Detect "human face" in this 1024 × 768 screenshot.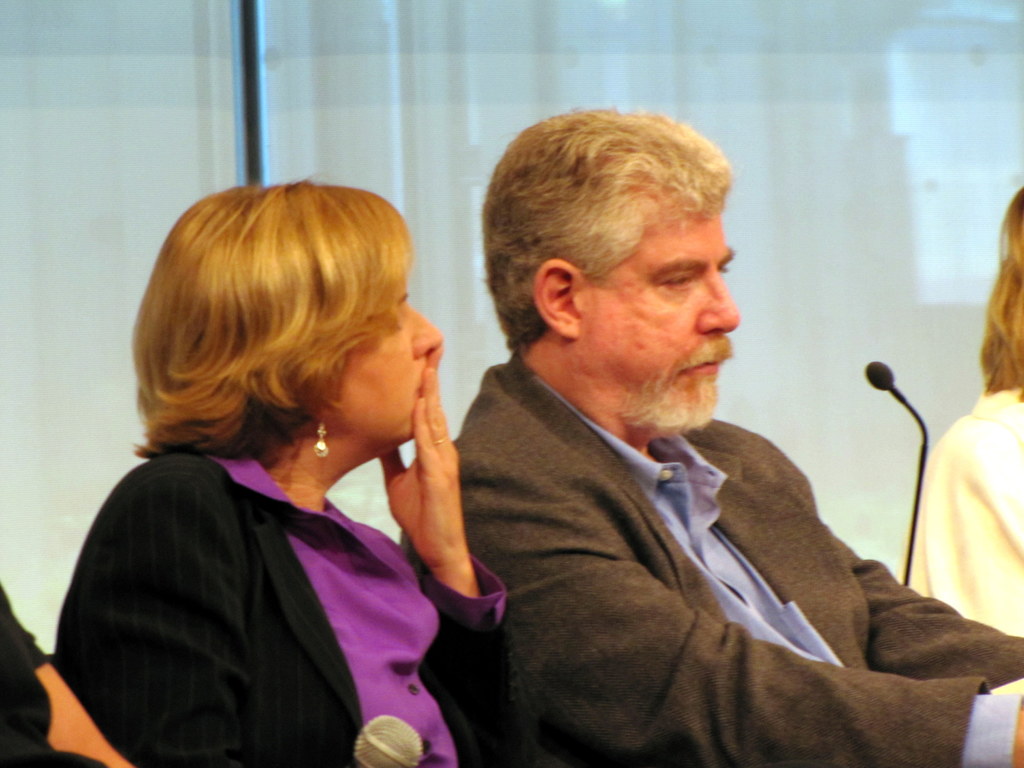
Detection: {"x1": 582, "y1": 213, "x2": 740, "y2": 434}.
